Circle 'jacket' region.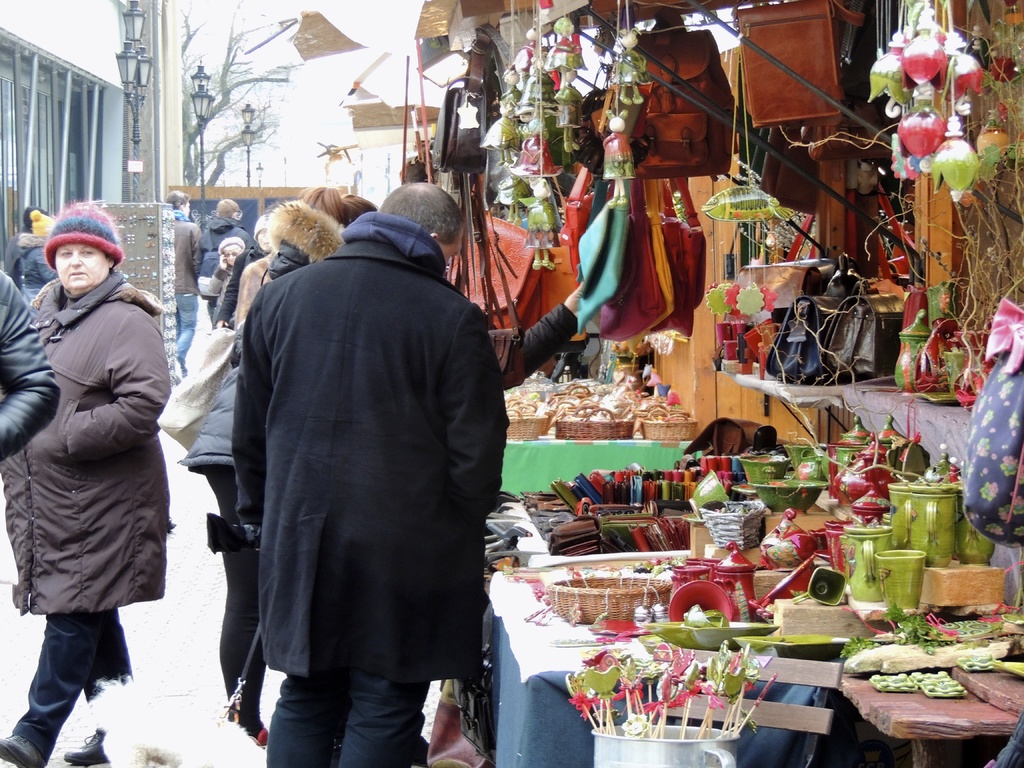
Region: (239, 212, 518, 692).
